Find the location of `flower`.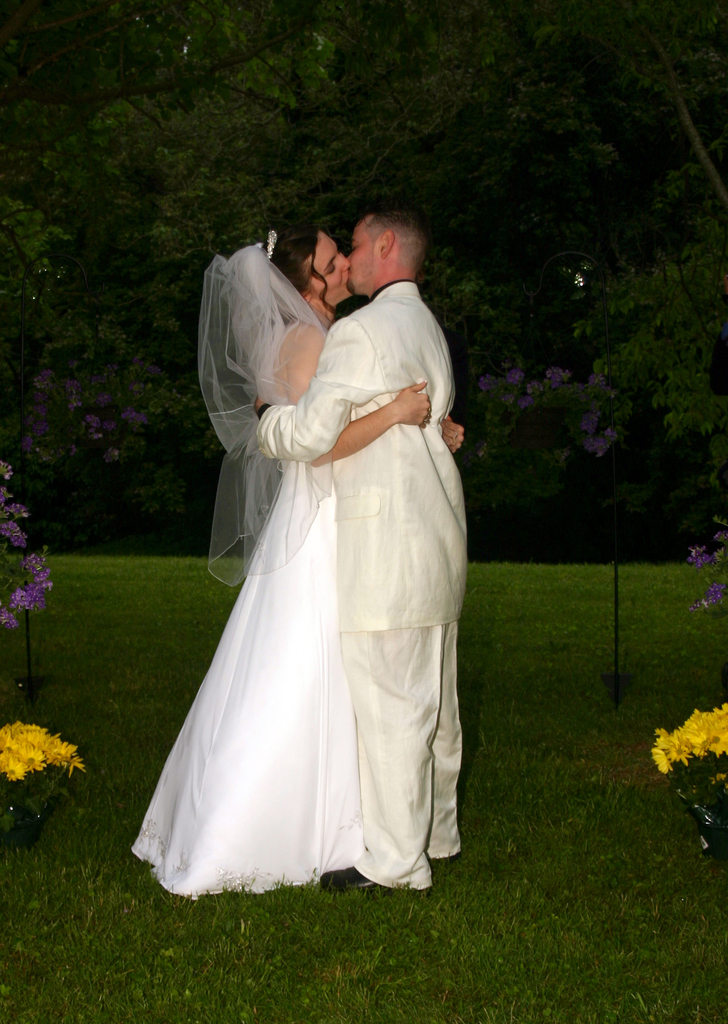
Location: box(12, 564, 53, 614).
